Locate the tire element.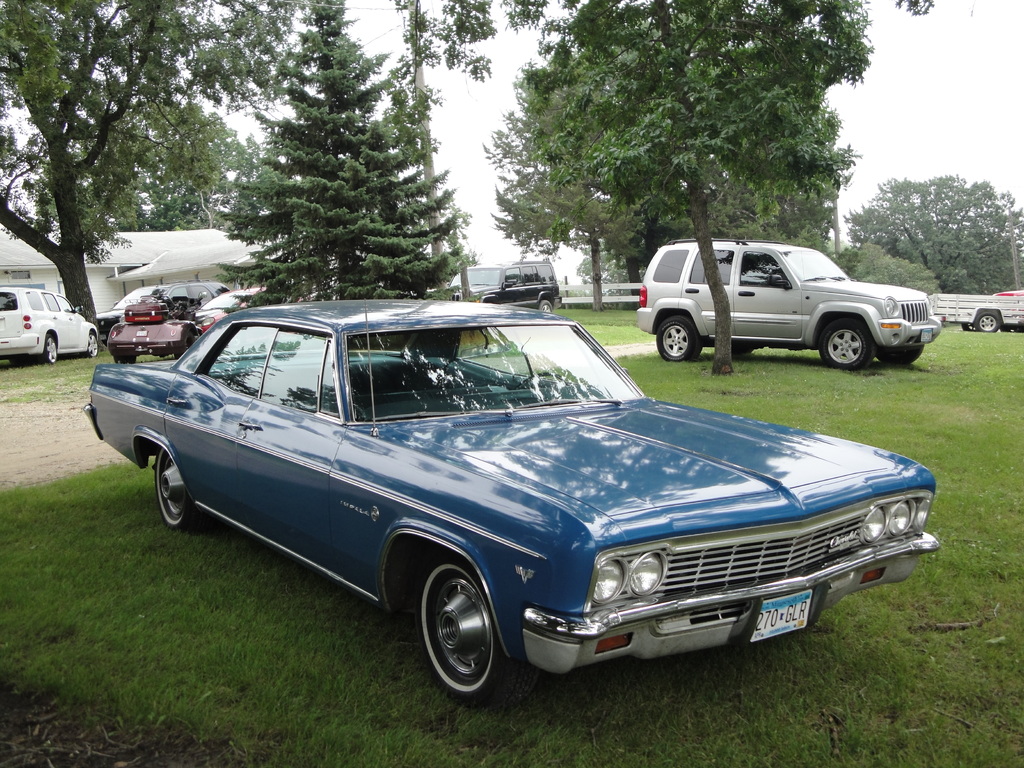
Element bbox: bbox(10, 357, 25, 369).
